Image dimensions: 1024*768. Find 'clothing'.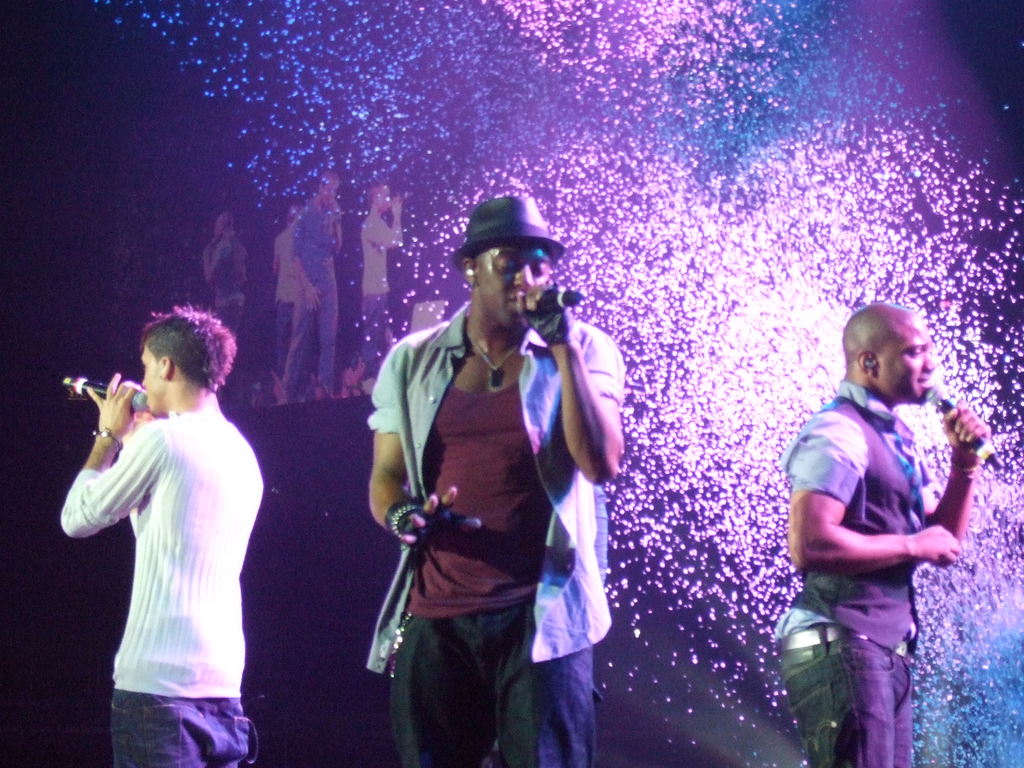
BBox(362, 296, 631, 767).
